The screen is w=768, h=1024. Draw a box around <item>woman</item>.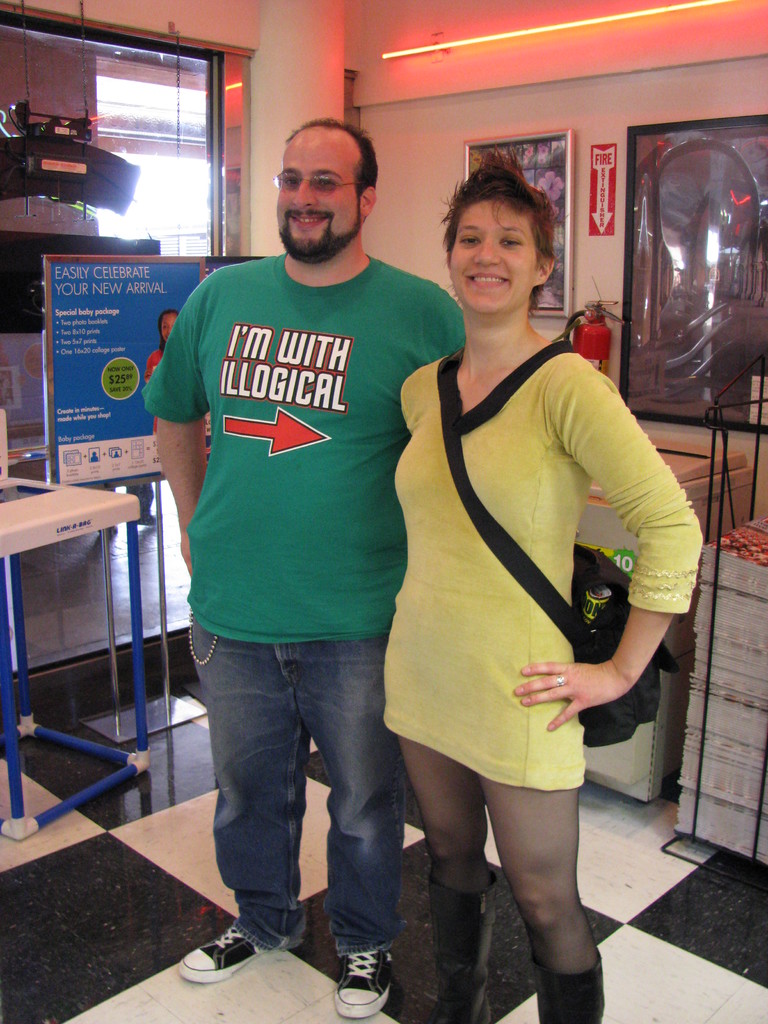
Rect(380, 149, 704, 1022).
